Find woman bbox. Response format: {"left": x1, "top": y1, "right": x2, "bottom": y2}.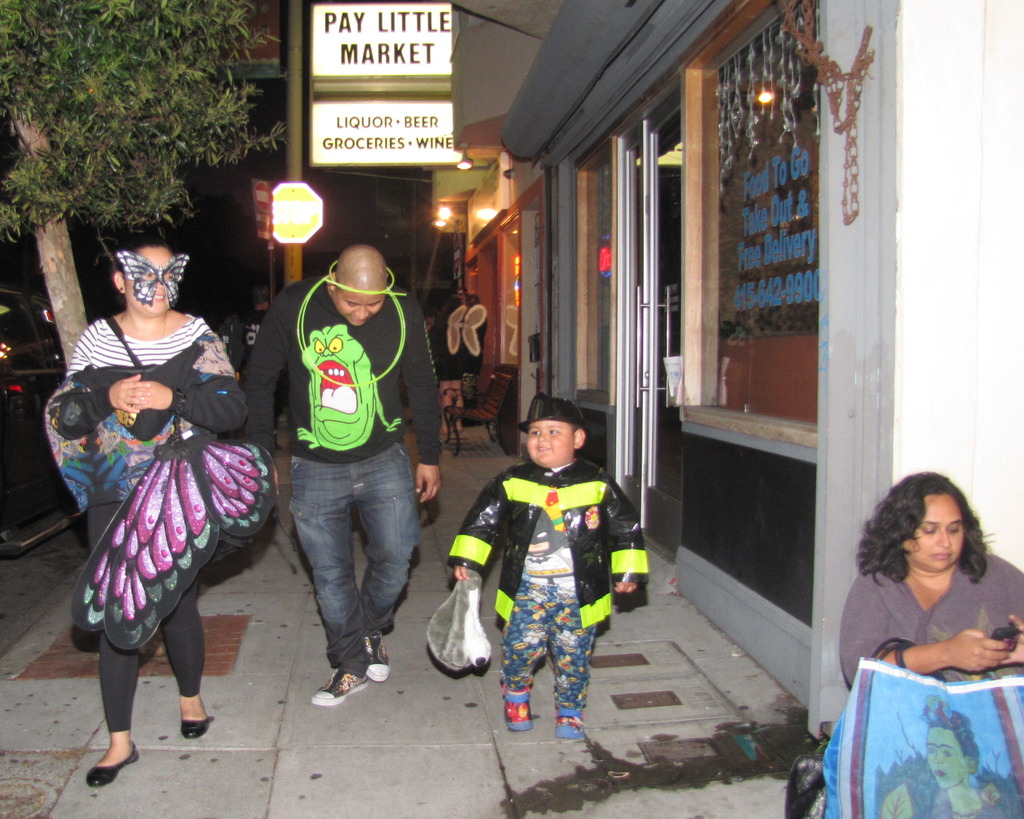
{"left": 818, "top": 470, "right": 1023, "bottom": 818}.
